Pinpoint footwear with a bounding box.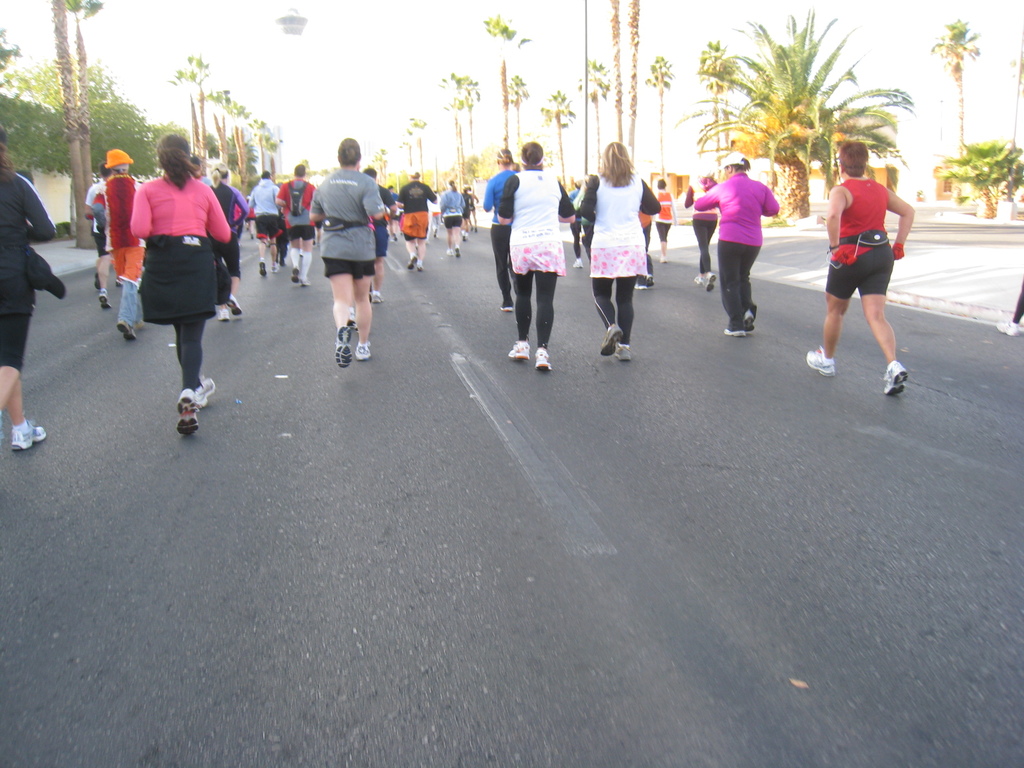
rect(336, 326, 352, 369).
